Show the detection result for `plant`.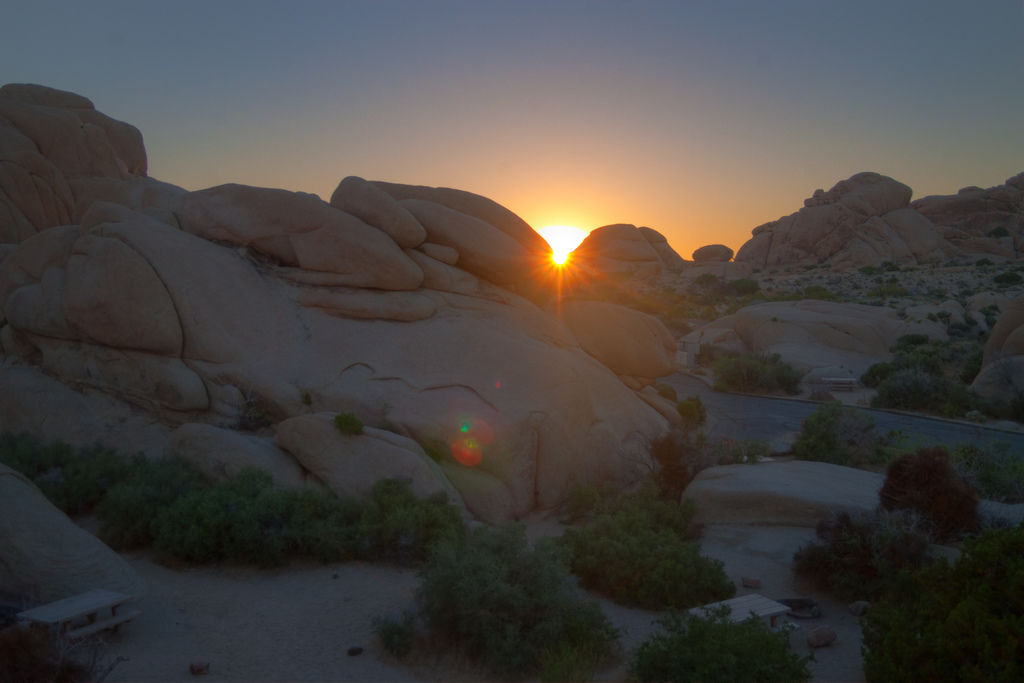
(left=336, top=415, right=364, bottom=436).
